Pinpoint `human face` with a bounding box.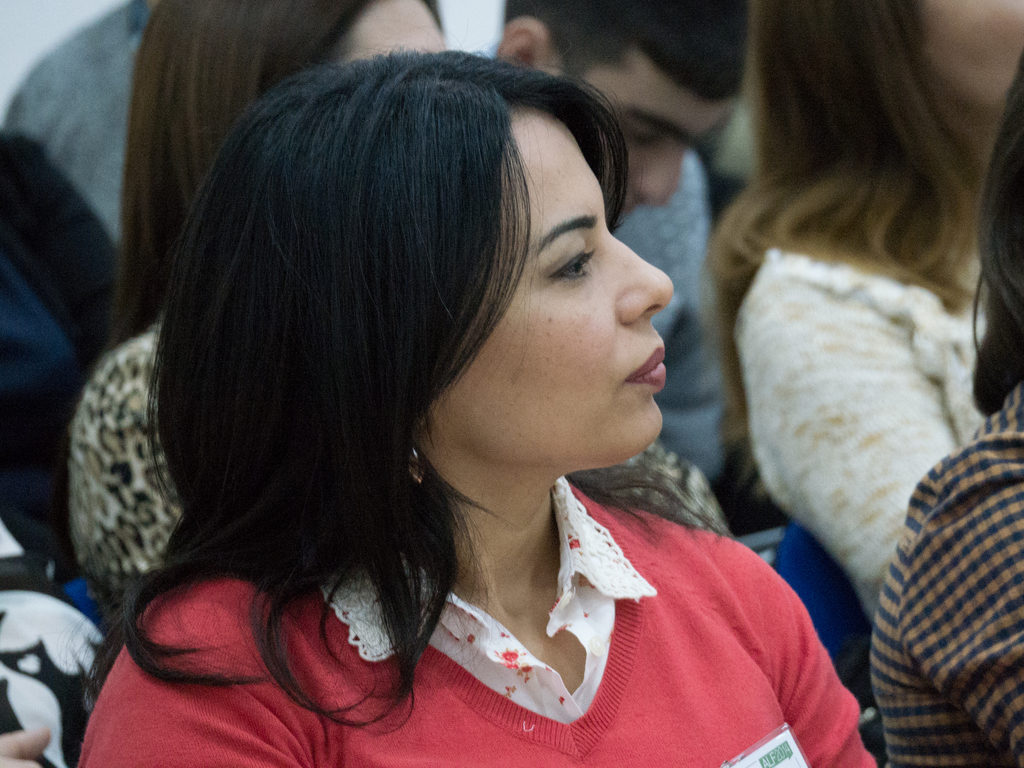
detection(572, 57, 730, 221).
